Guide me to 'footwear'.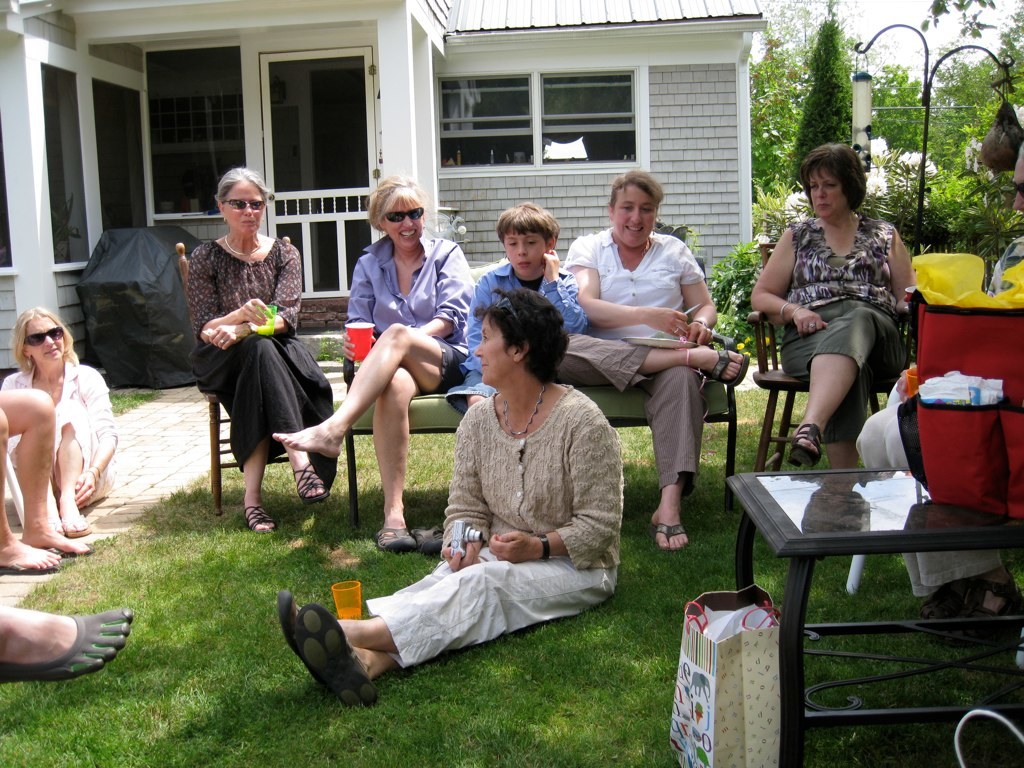
Guidance: Rect(783, 424, 823, 464).
